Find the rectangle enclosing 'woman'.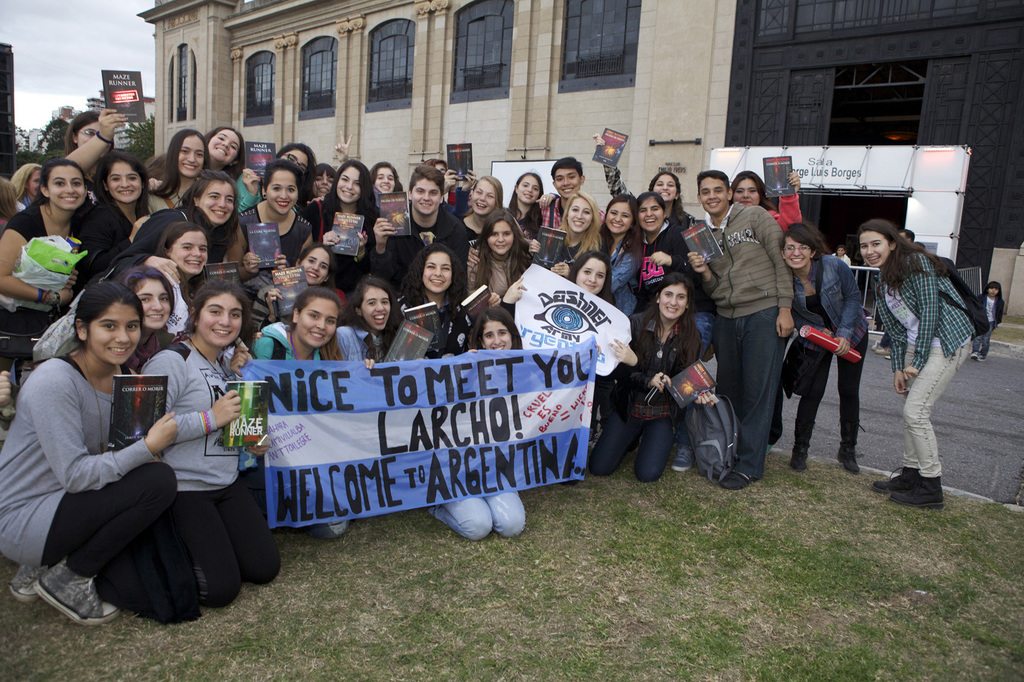
(307, 160, 371, 285).
